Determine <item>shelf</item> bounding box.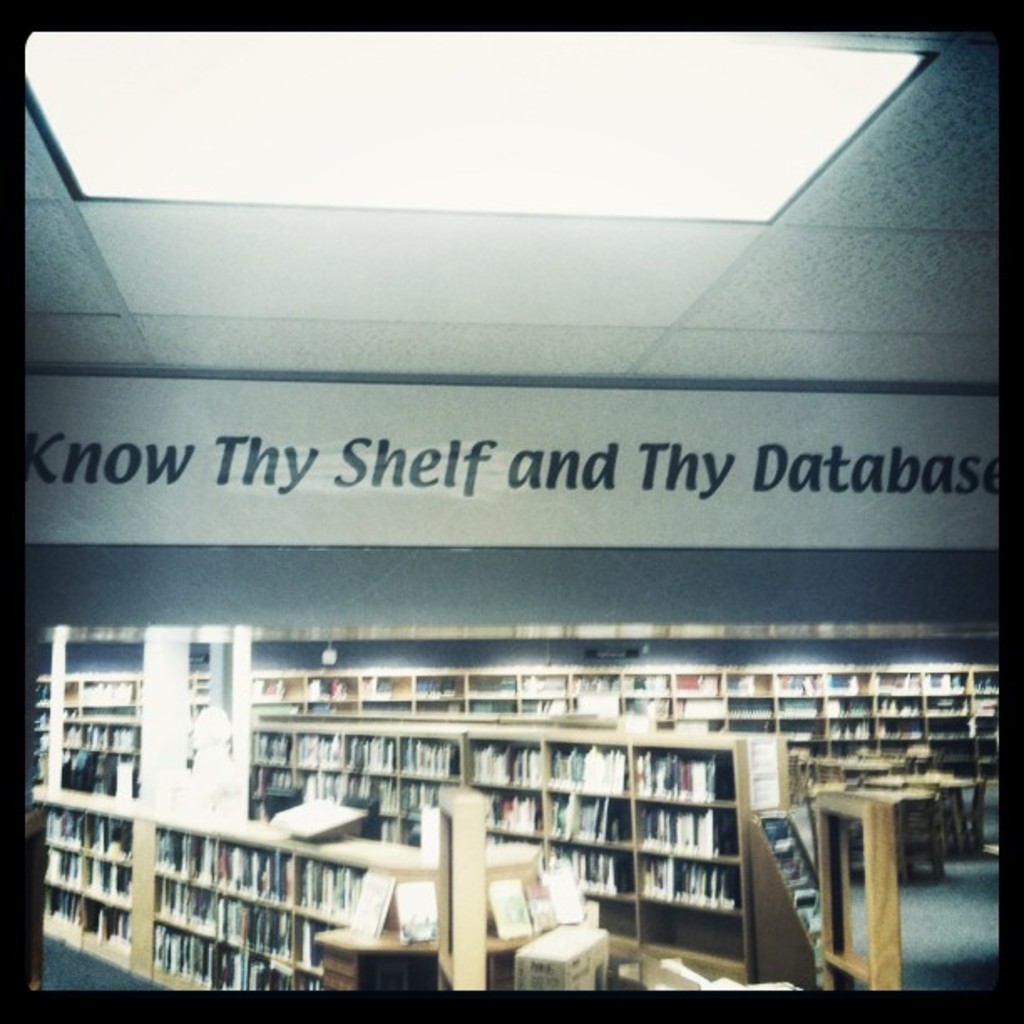
Determined: bbox=(458, 671, 500, 696).
